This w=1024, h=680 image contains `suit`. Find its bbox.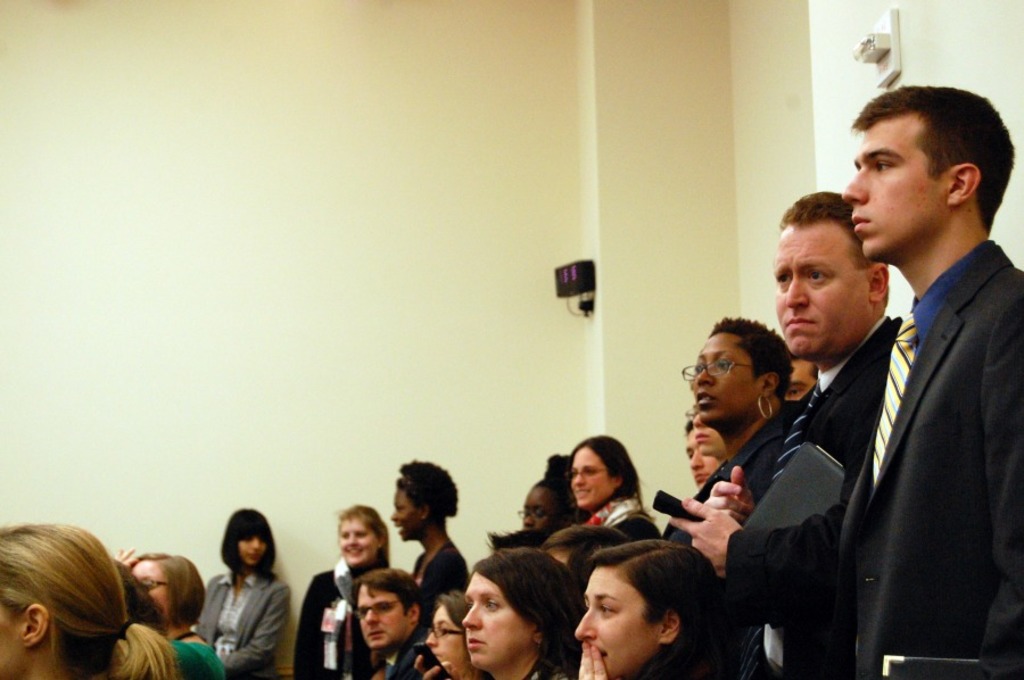
(x1=383, y1=623, x2=429, y2=679).
